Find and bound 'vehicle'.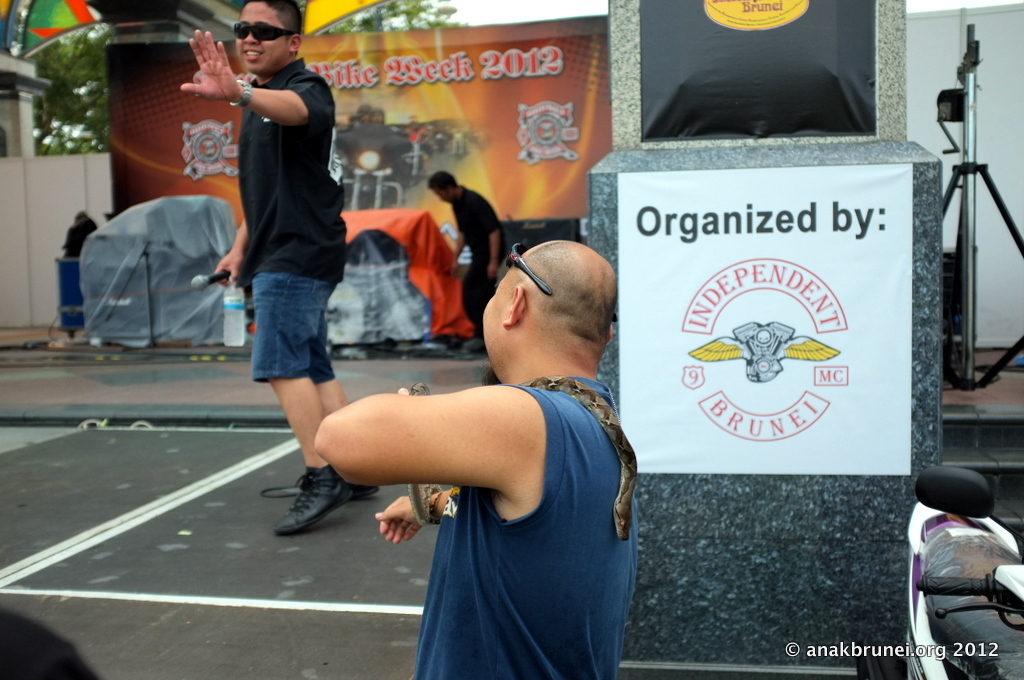
Bound: <box>435,125,448,156</box>.
